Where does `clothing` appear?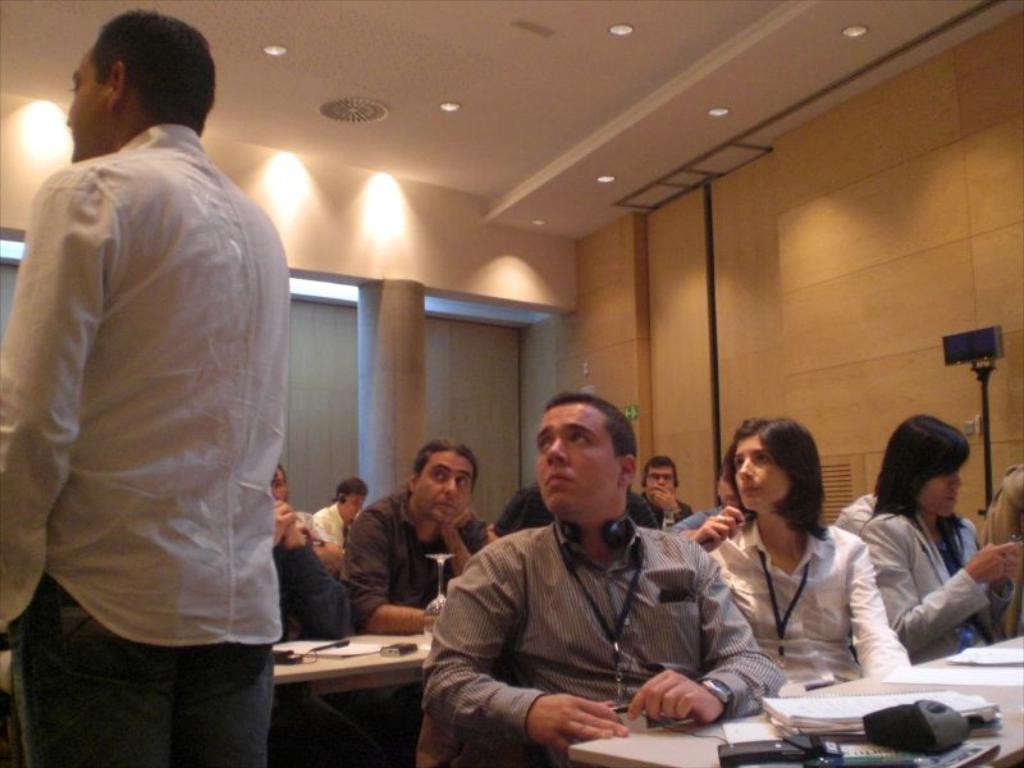
Appears at <box>854,508,1018,672</box>.
